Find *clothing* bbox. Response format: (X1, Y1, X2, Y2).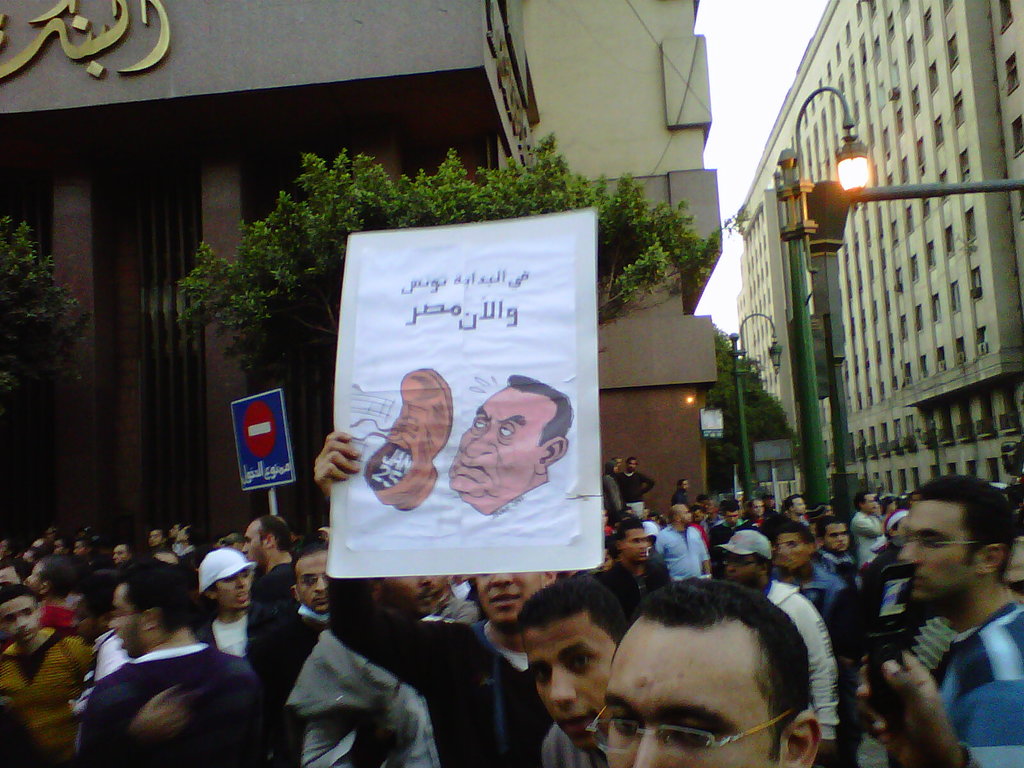
(65, 602, 265, 760).
